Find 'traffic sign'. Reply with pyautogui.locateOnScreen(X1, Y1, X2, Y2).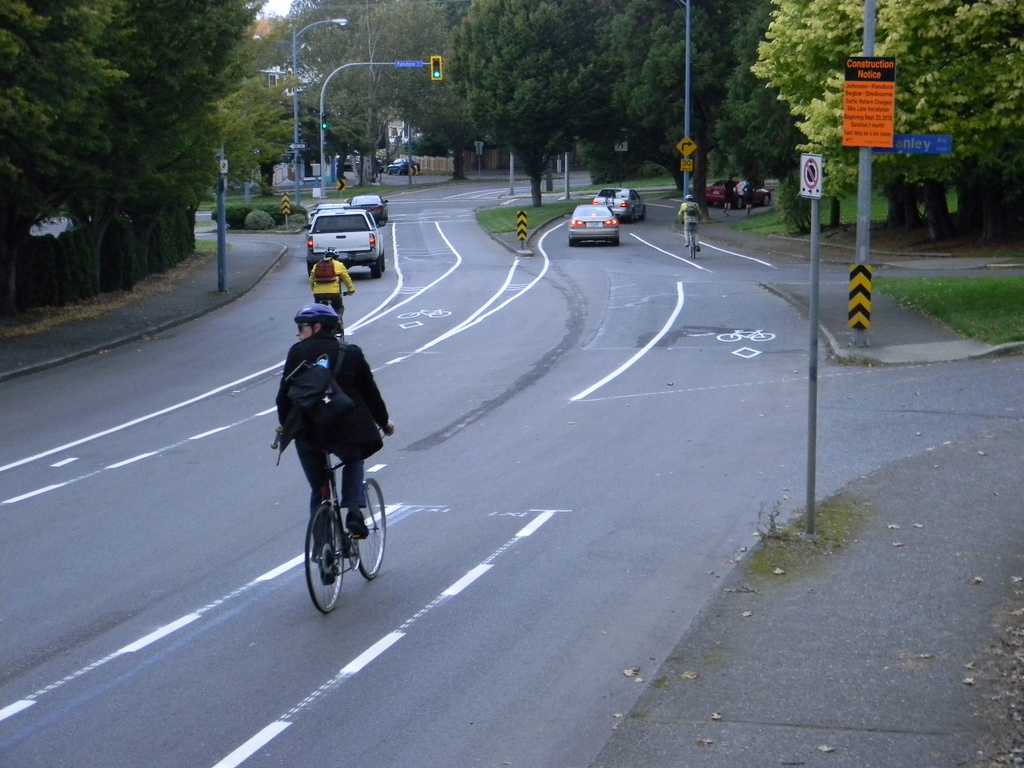
pyautogui.locateOnScreen(798, 152, 824, 196).
